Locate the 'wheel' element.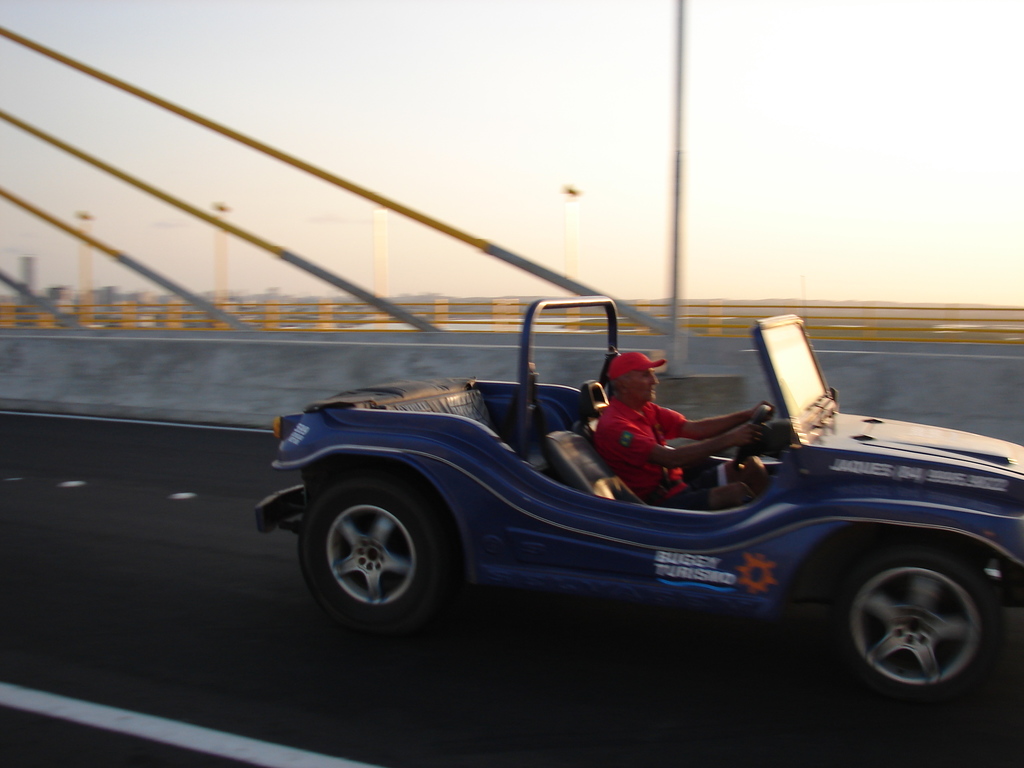
Element bbox: detection(291, 477, 455, 634).
